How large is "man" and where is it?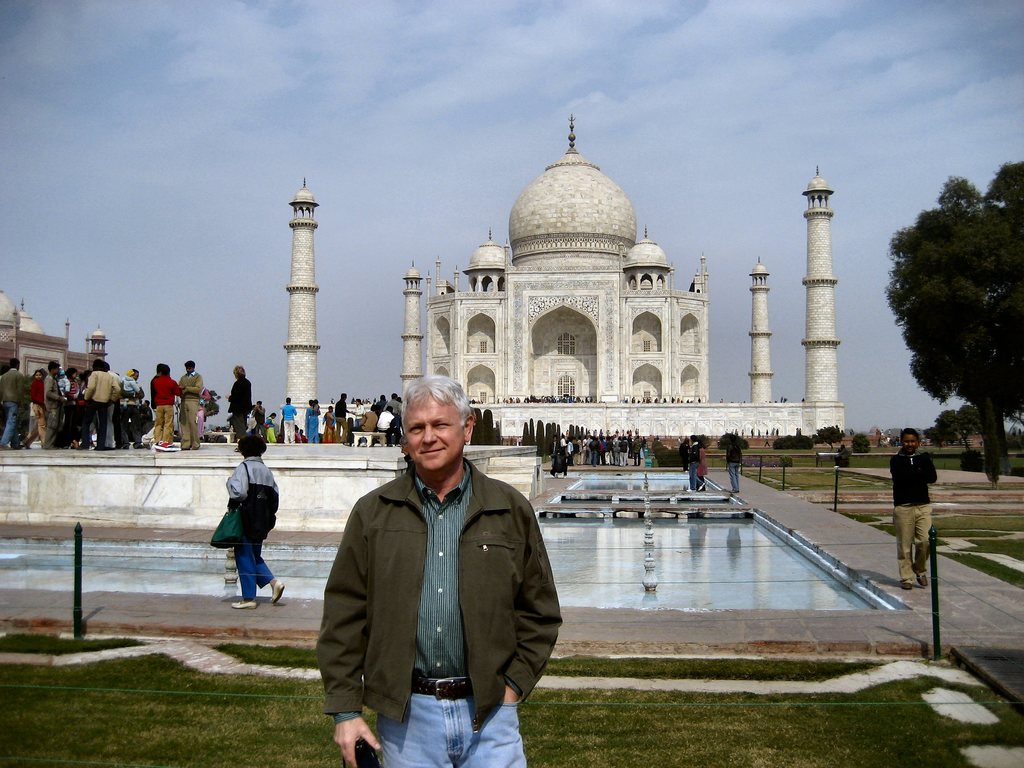
Bounding box: (x1=148, y1=363, x2=164, y2=408).
